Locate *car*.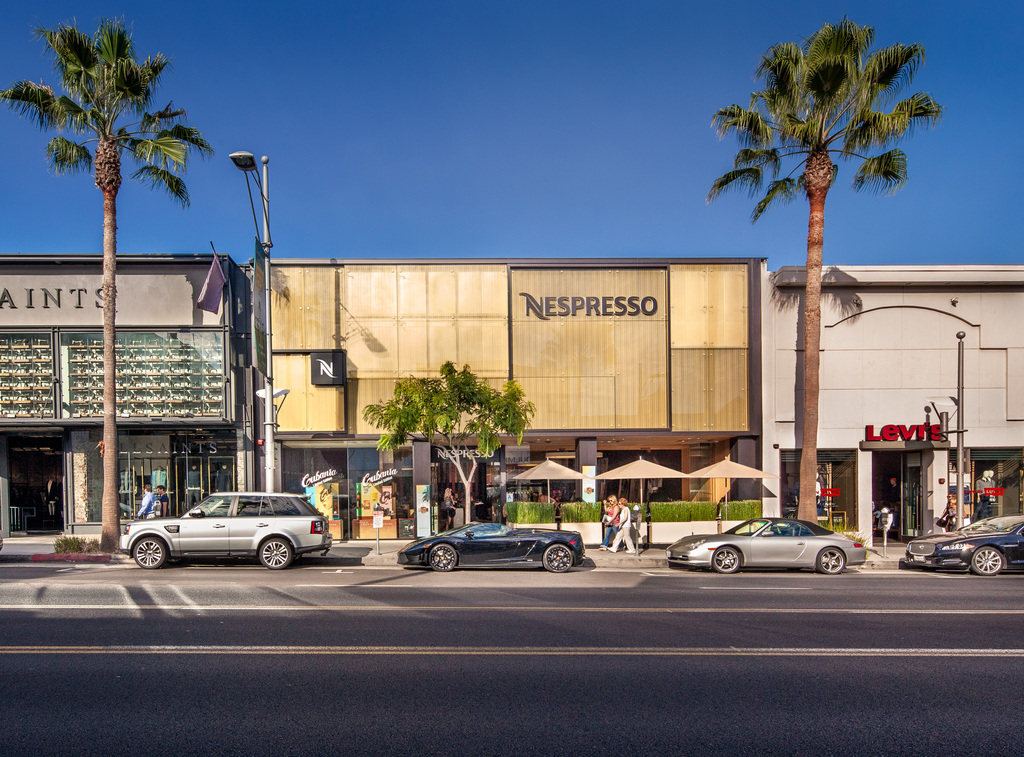
Bounding box: detection(397, 525, 586, 576).
